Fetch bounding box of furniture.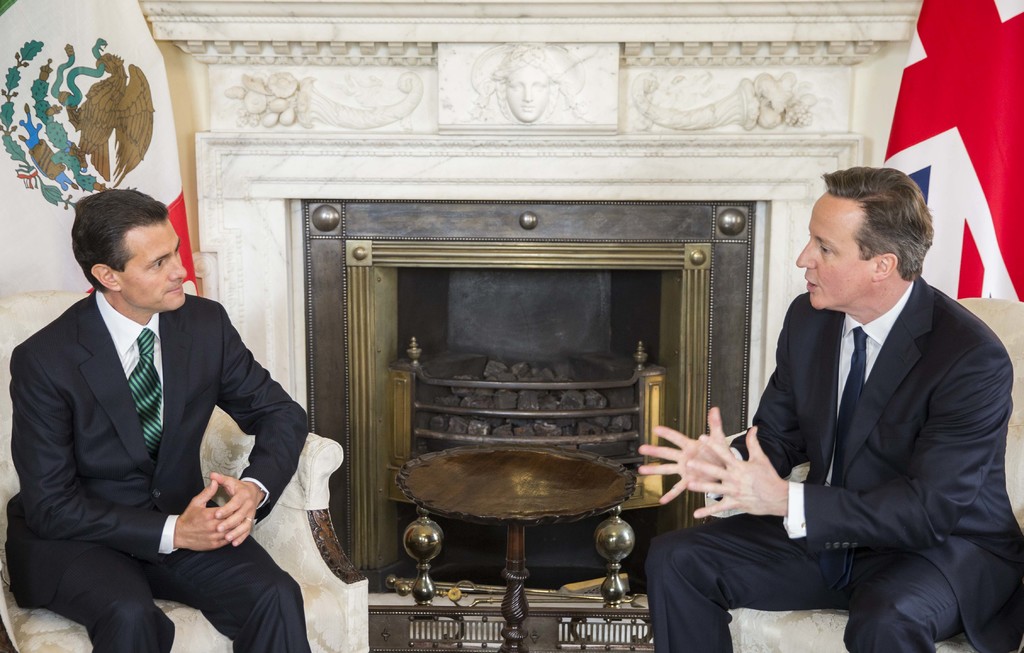
Bbox: crop(394, 445, 637, 652).
